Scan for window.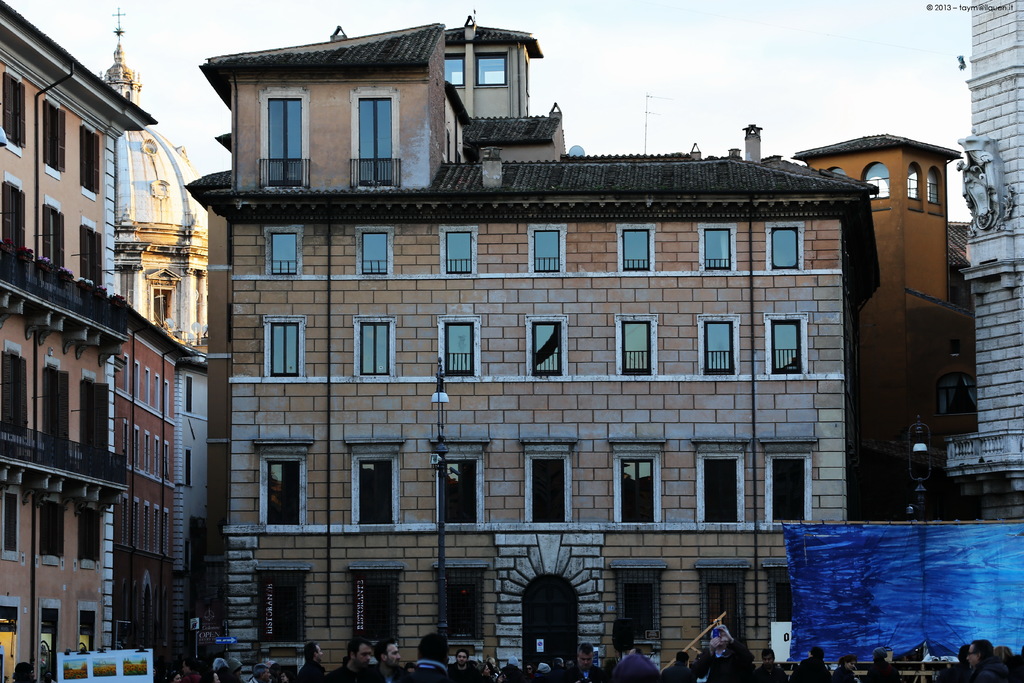
Scan result: detection(255, 449, 309, 528).
